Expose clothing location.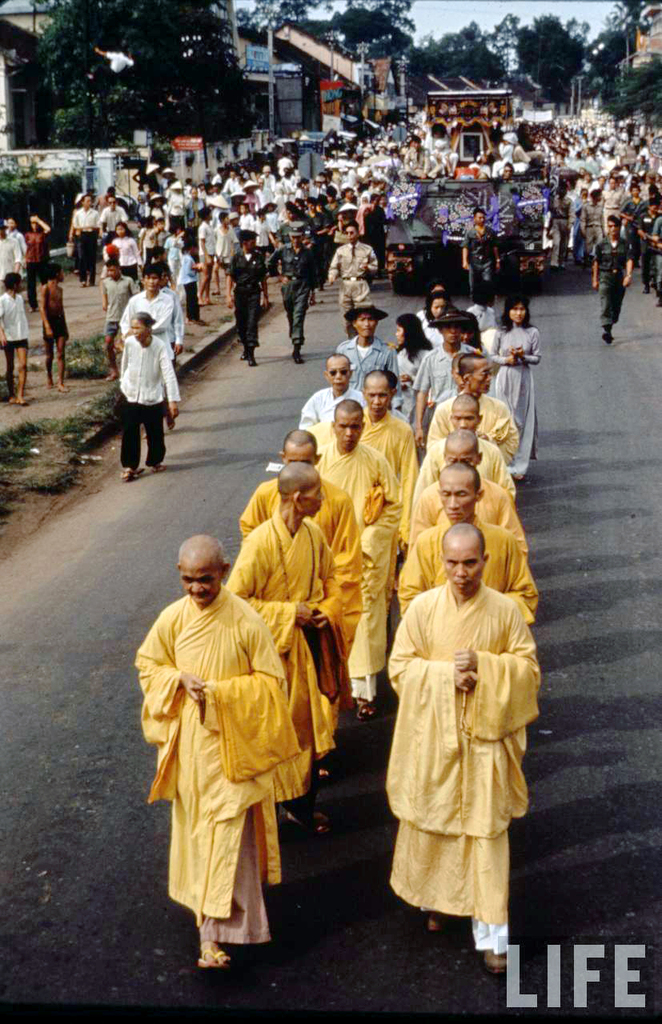
Exposed at {"left": 407, "top": 345, "right": 479, "bottom": 421}.
